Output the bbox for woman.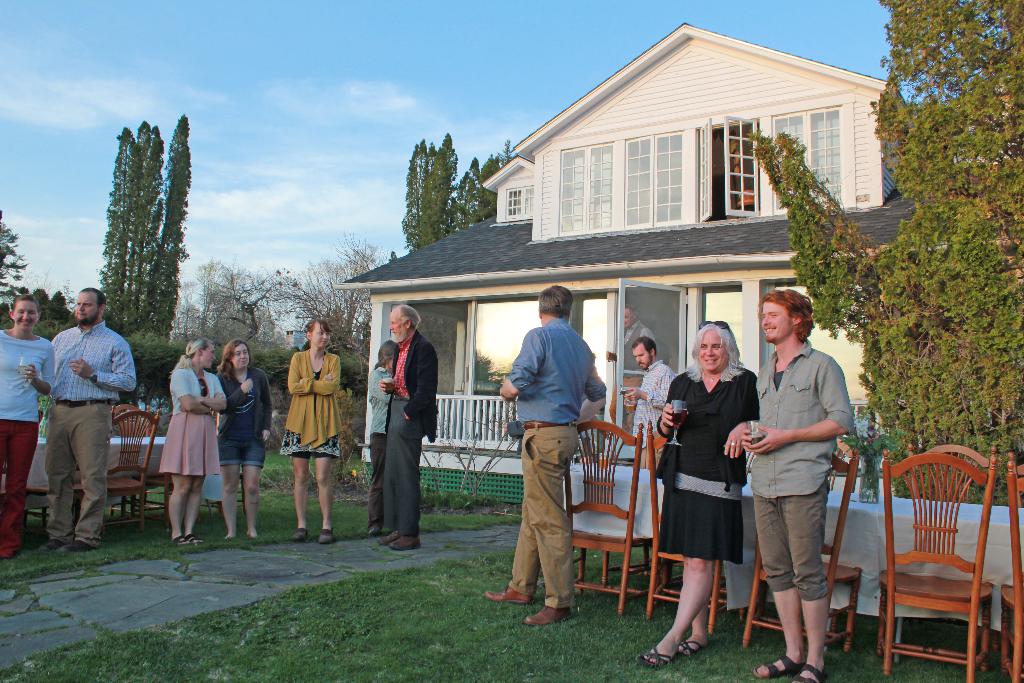
box(670, 315, 765, 676).
